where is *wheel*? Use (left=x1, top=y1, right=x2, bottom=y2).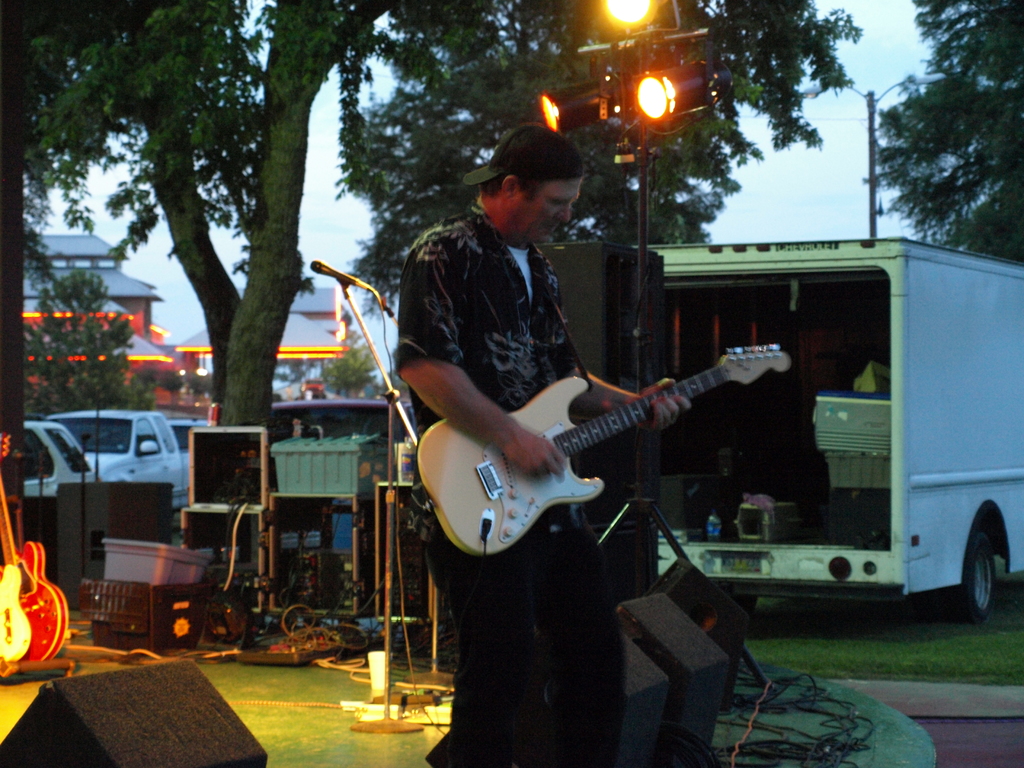
(left=946, top=529, right=996, bottom=621).
